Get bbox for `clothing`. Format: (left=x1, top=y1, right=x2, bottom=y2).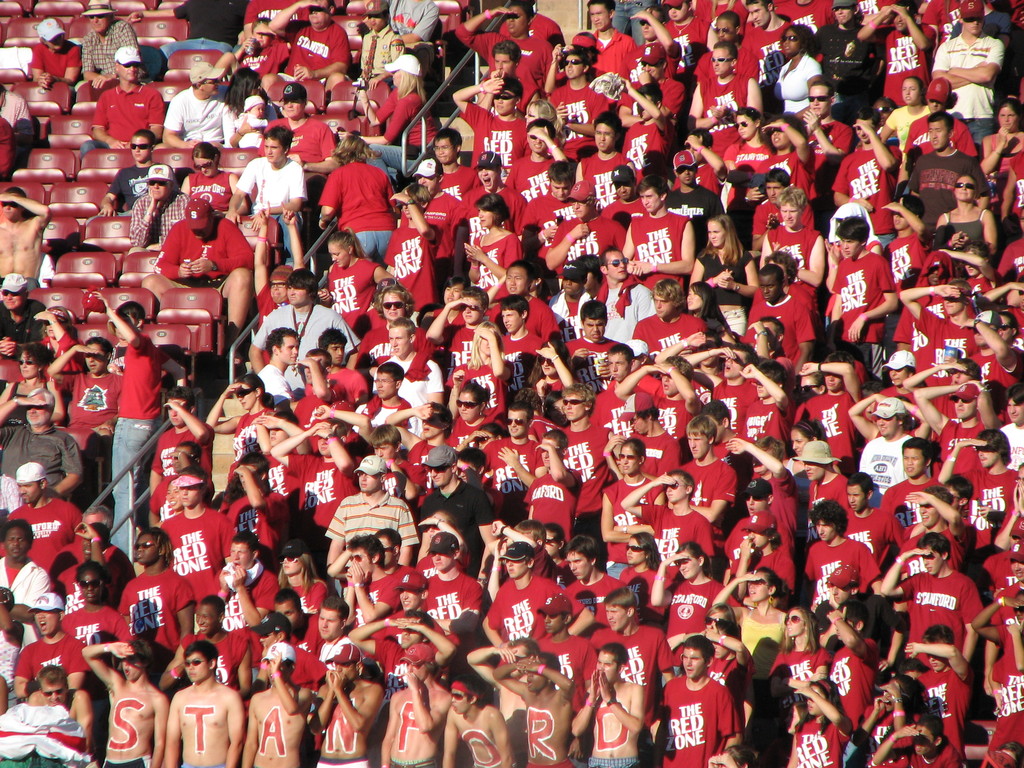
(left=567, top=574, right=627, bottom=634).
